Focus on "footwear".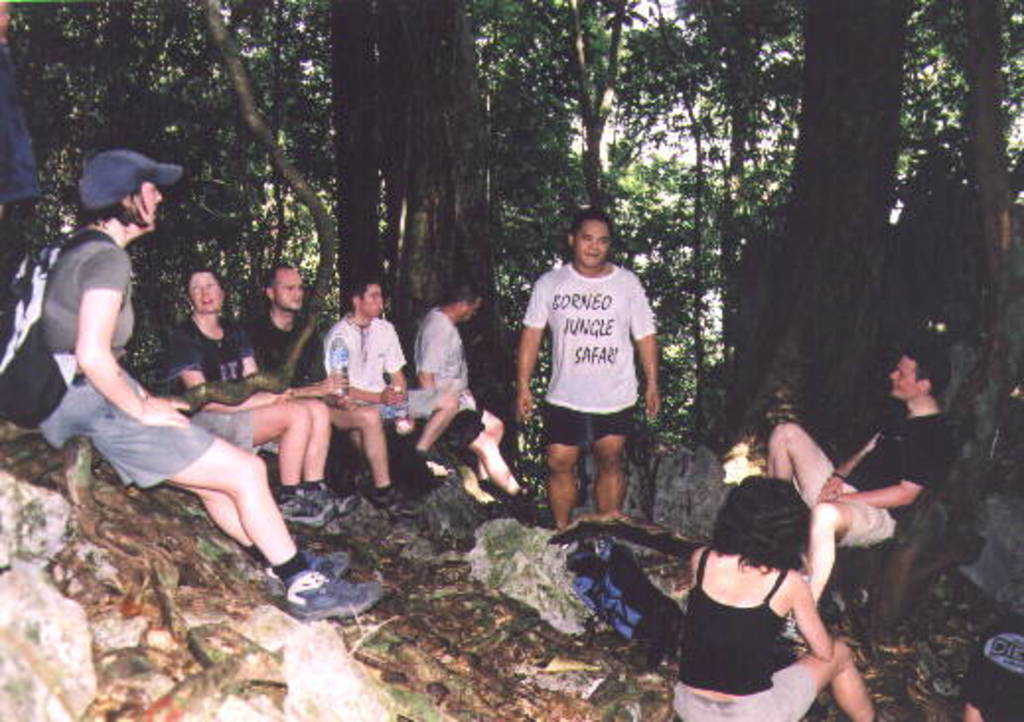
Focused at (x1=513, y1=481, x2=537, y2=499).
